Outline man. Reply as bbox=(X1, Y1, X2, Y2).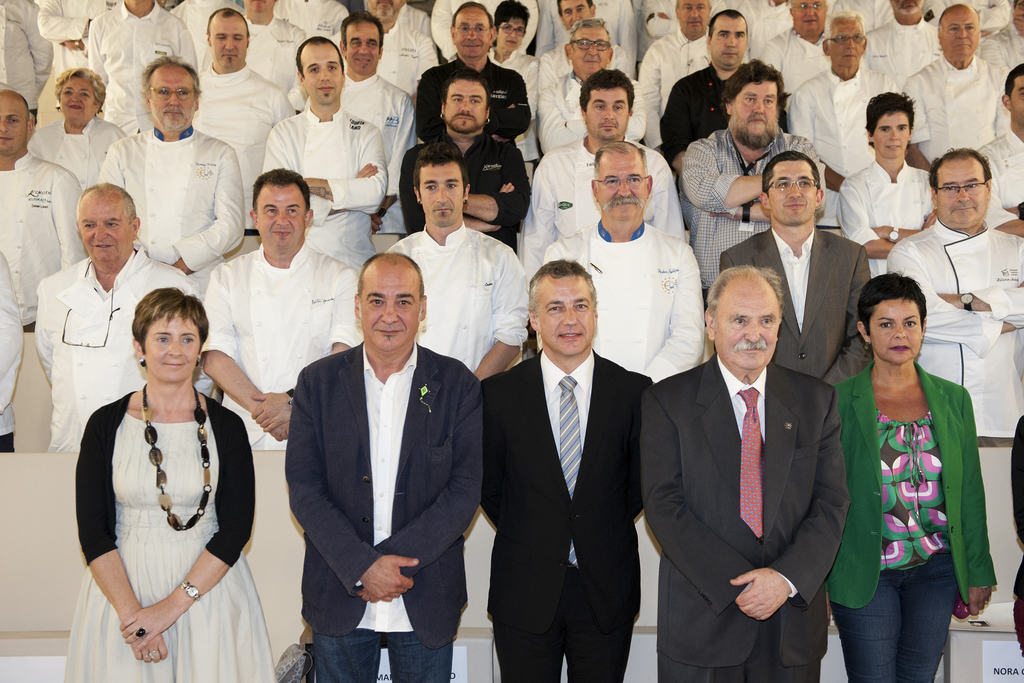
bbox=(399, 70, 529, 253).
